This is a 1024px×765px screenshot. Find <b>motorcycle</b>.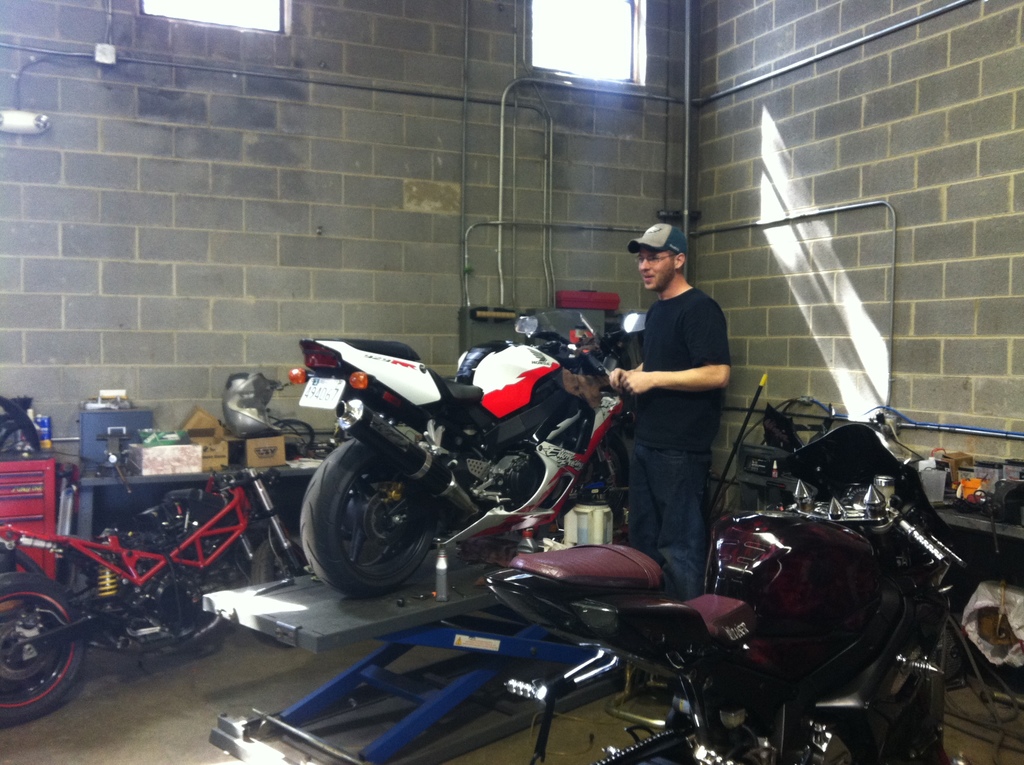
Bounding box: locate(267, 325, 639, 624).
